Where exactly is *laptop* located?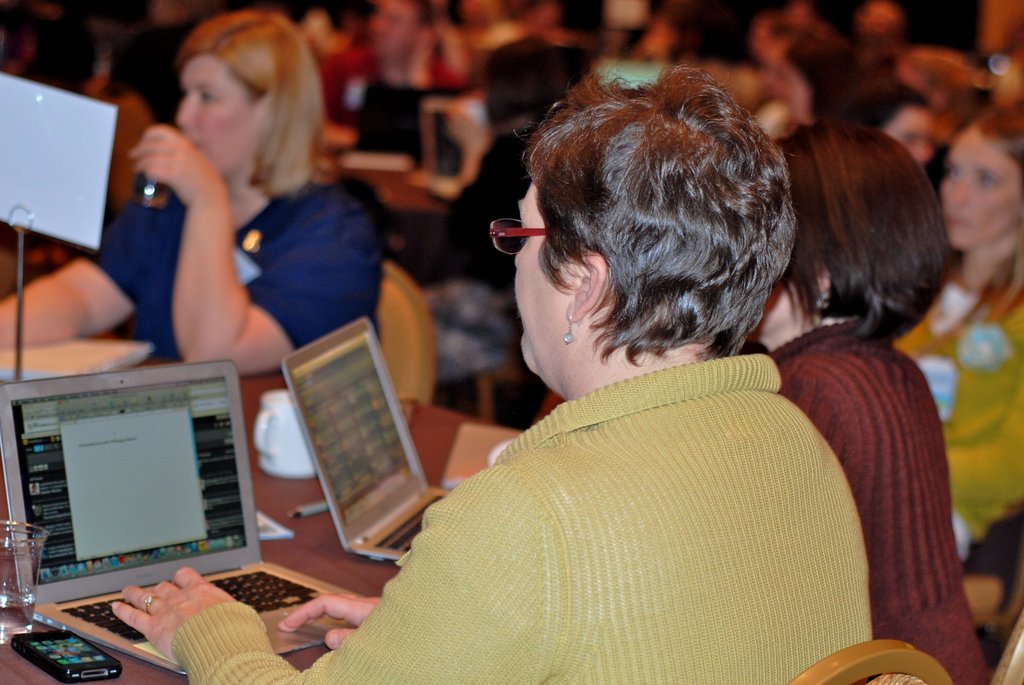
Its bounding box is Rect(6, 351, 262, 654).
